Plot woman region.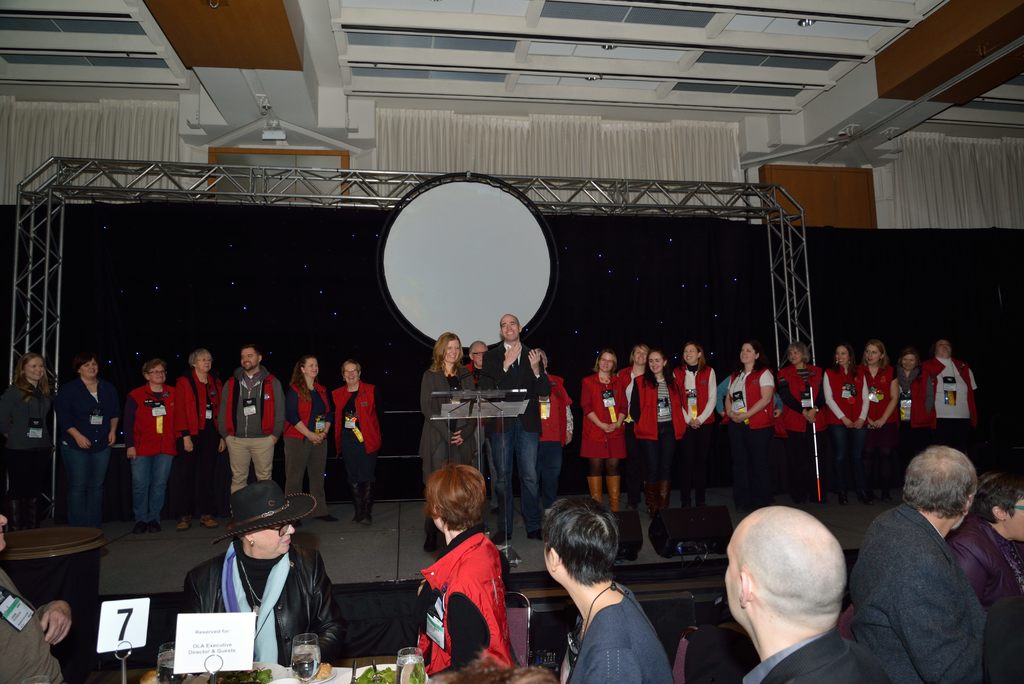
Plotted at <box>416,331,479,549</box>.
